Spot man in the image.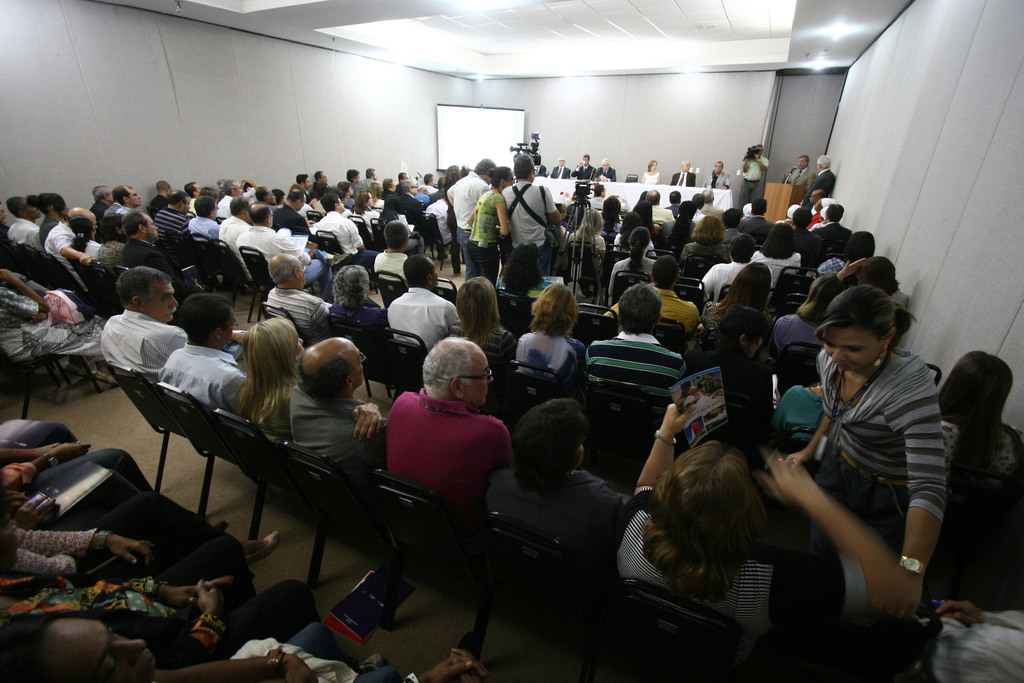
man found at locate(271, 190, 312, 240).
